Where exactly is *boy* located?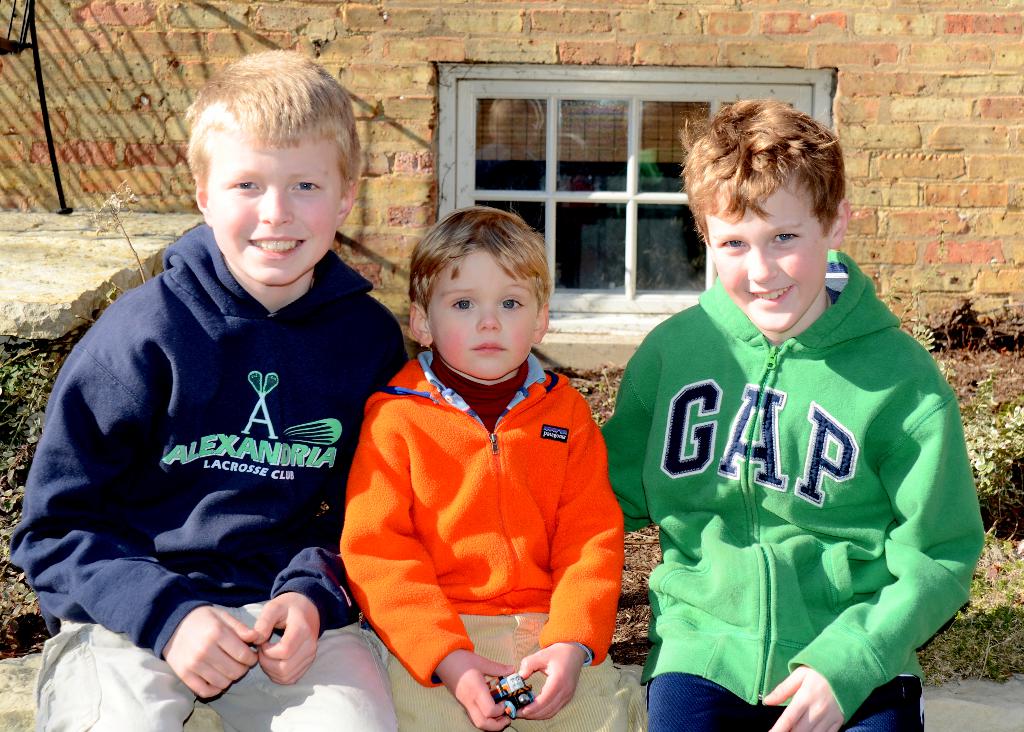
Its bounding box is [341,209,646,731].
